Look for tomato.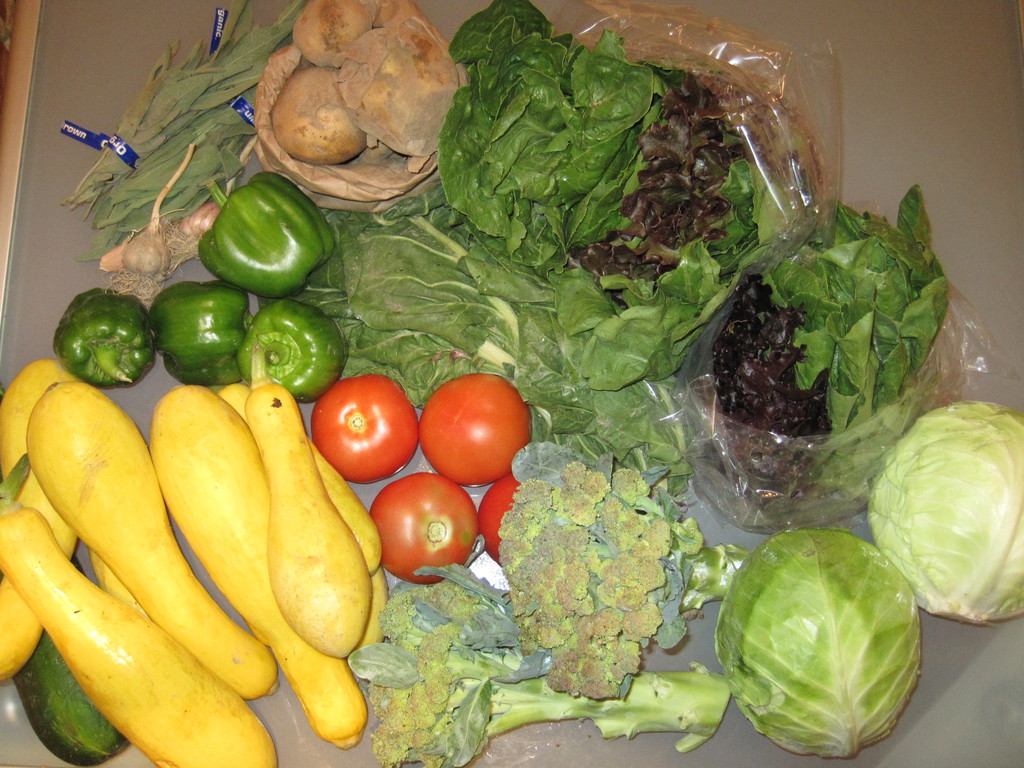
Found: 477,477,530,562.
